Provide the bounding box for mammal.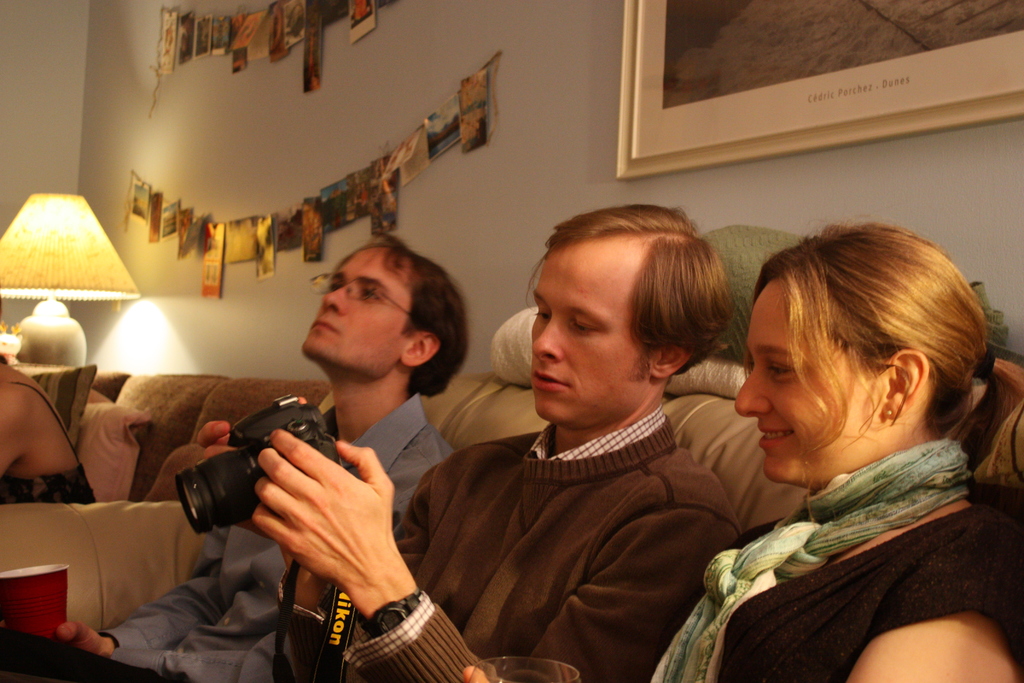
669/219/1023/657.
